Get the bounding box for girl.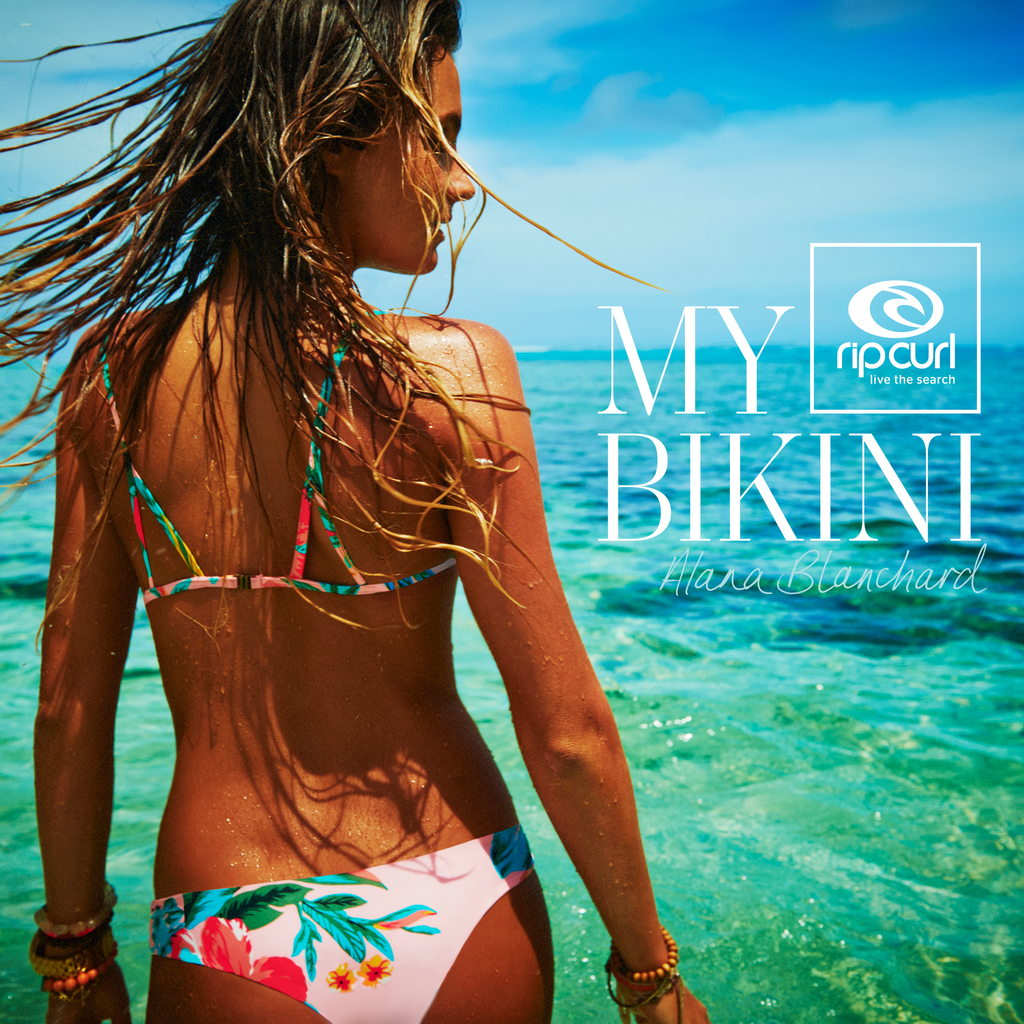
2:0:706:1023.
